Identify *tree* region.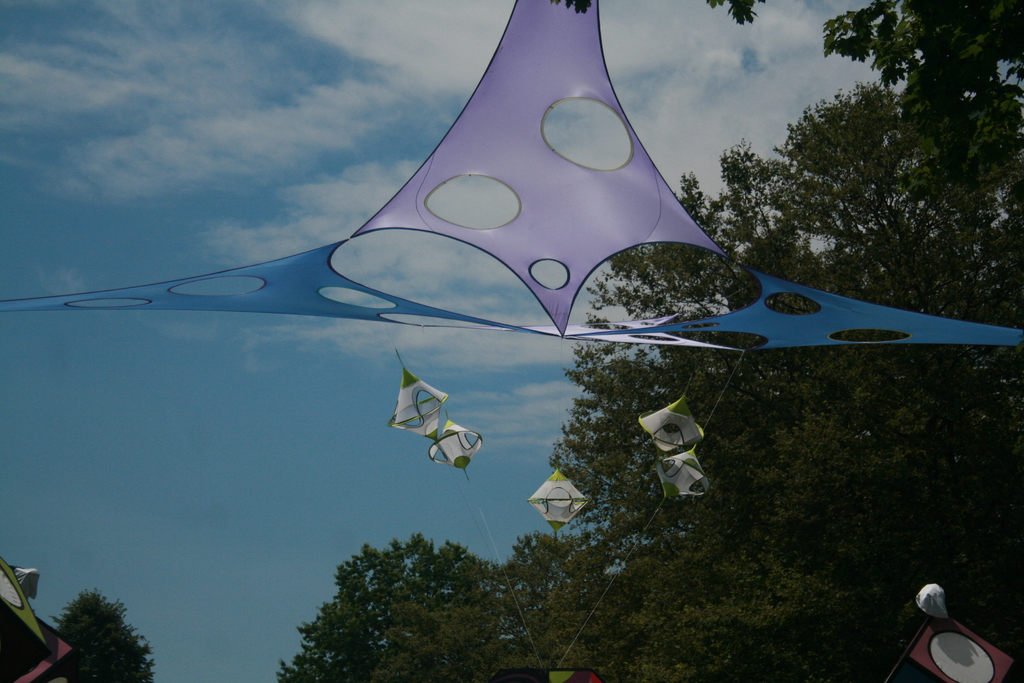
Region: bbox=[533, 340, 1003, 564].
